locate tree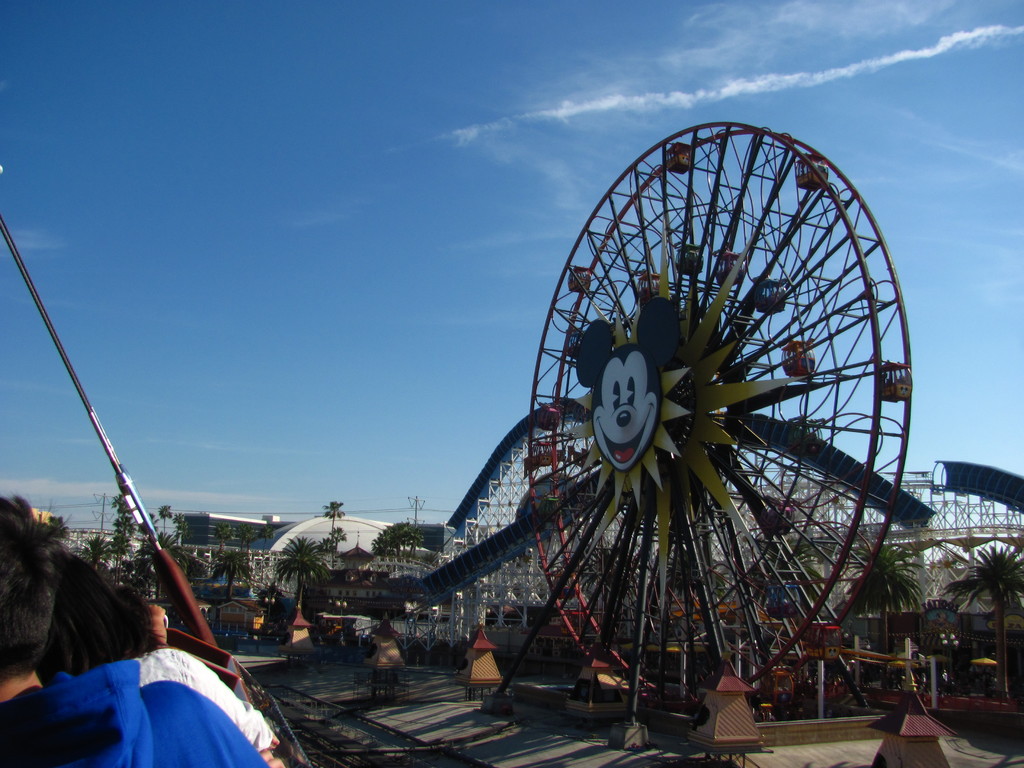
(x1=938, y1=542, x2=1023, y2=701)
